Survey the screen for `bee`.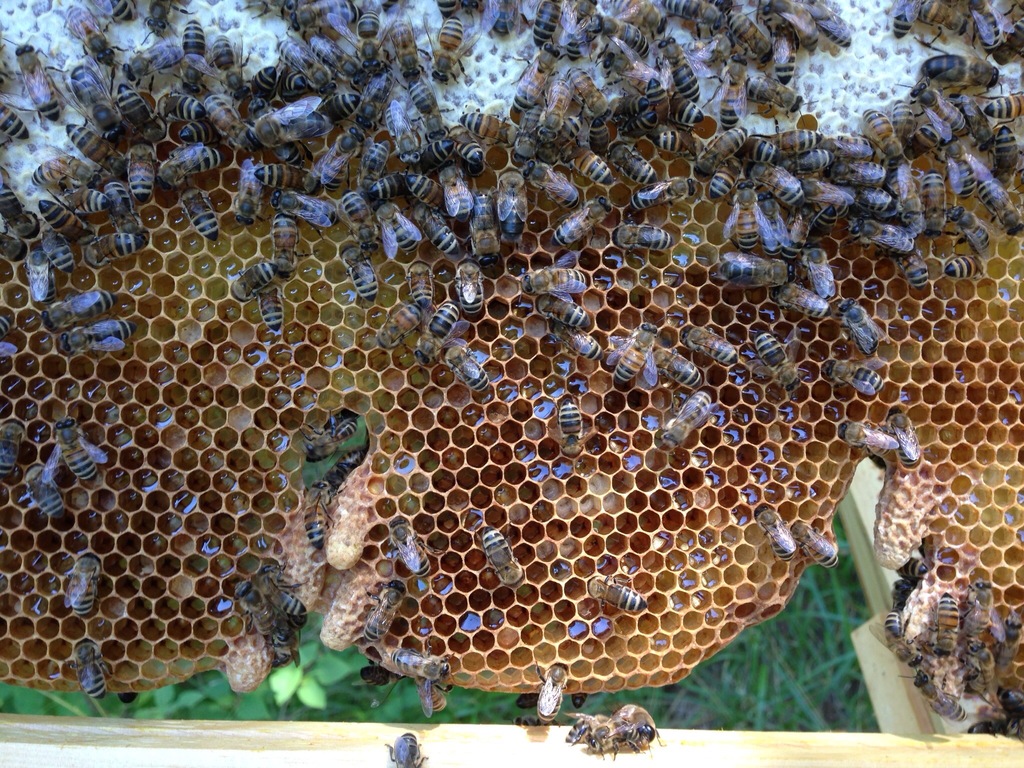
Survey found: 403:260:442:301.
